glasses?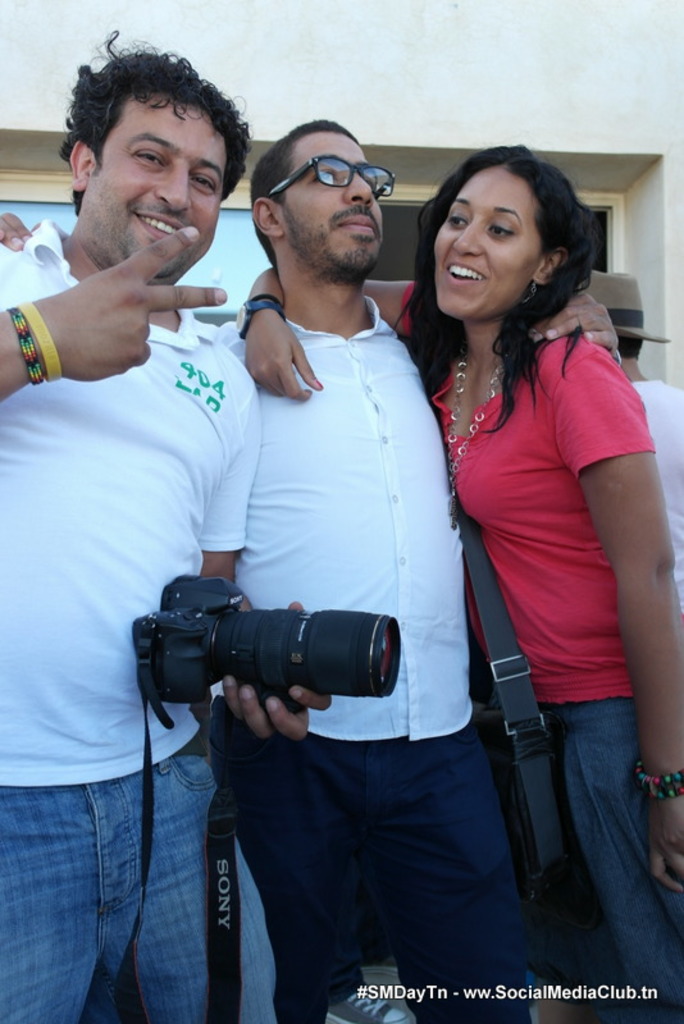
265 156 398 211
